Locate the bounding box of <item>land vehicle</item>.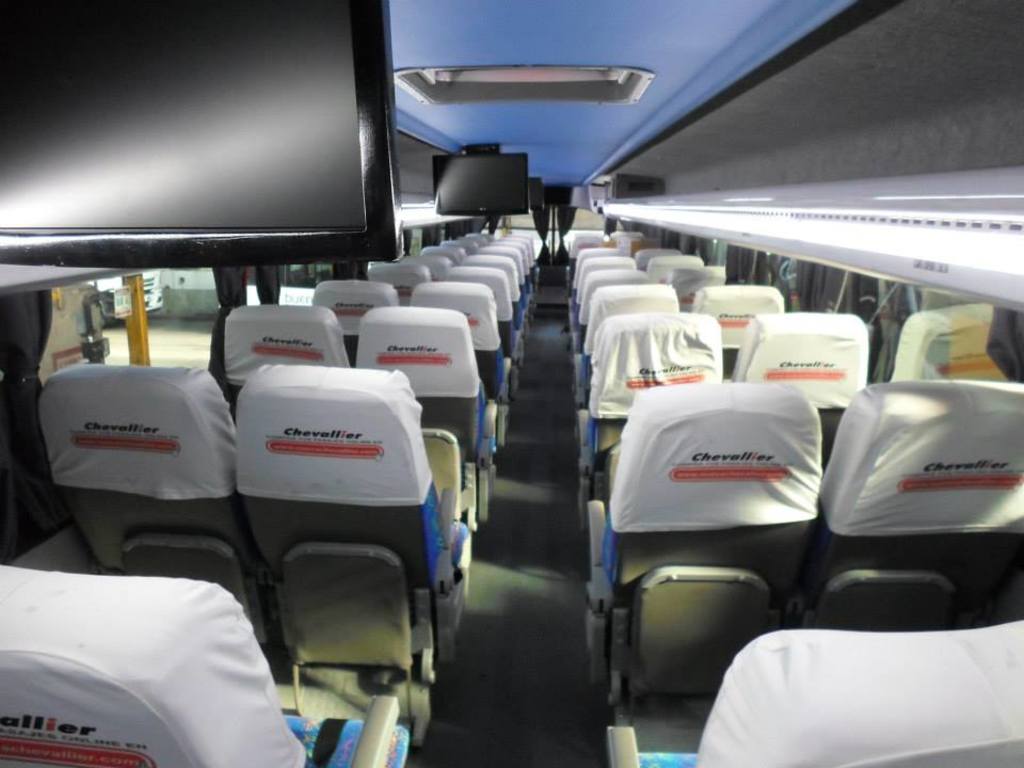
Bounding box: x1=92, y1=270, x2=163, y2=324.
